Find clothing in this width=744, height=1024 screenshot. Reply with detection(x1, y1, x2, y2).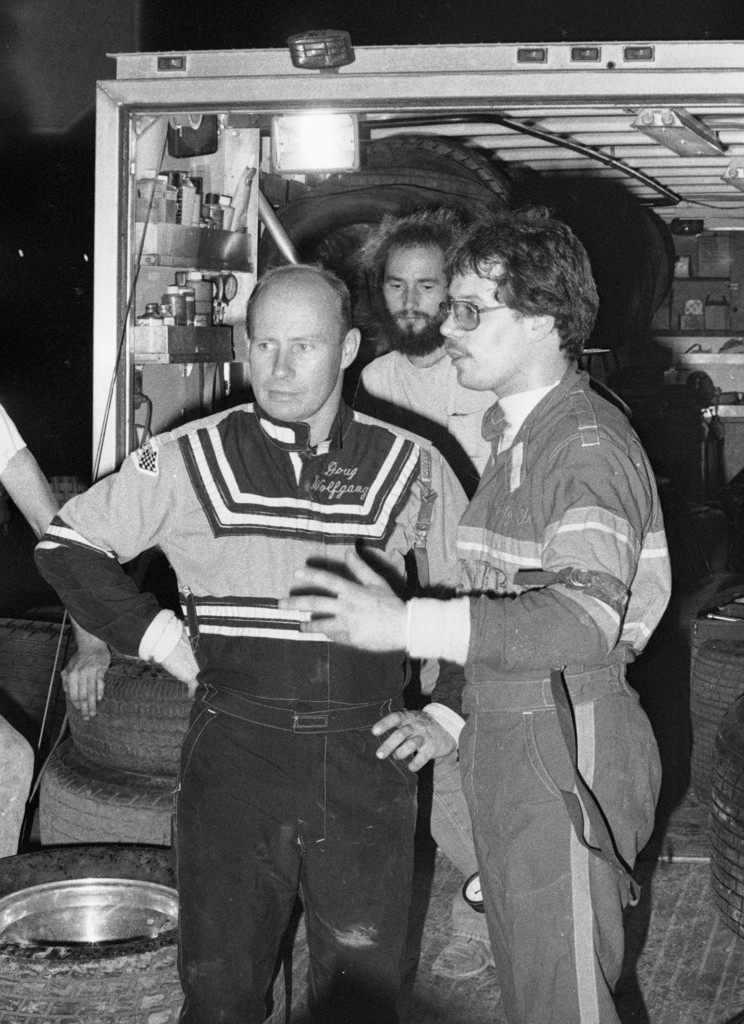
detection(450, 362, 672, 1023).
